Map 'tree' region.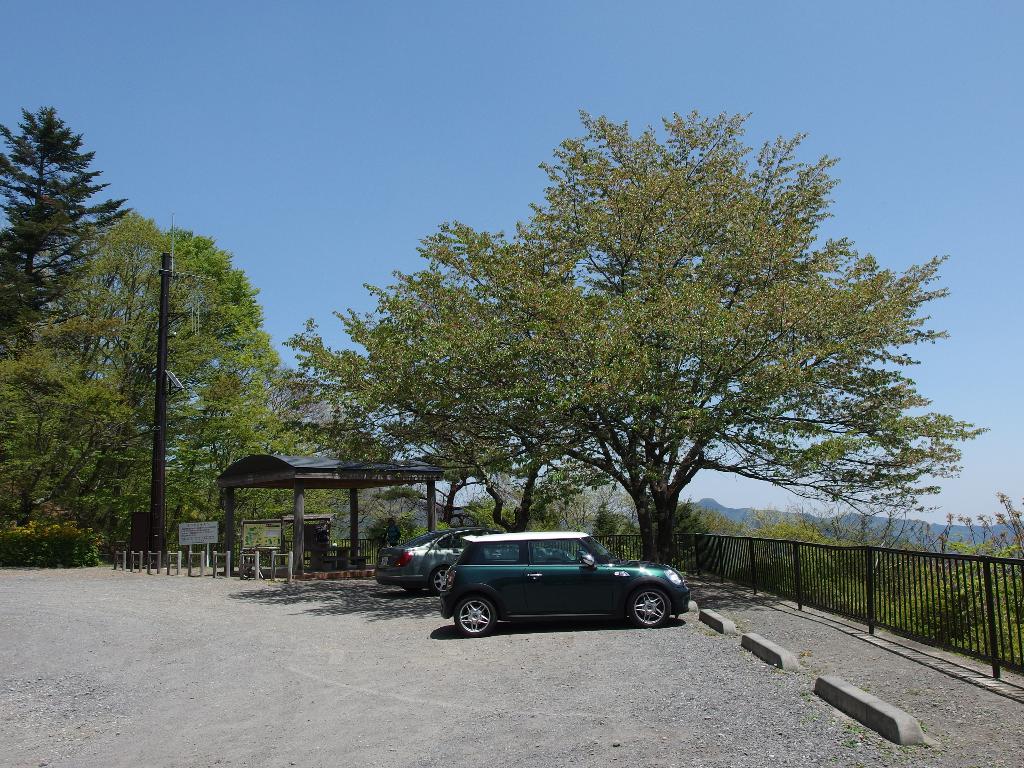
Mapped to detection(0, 102, 136, 557).
